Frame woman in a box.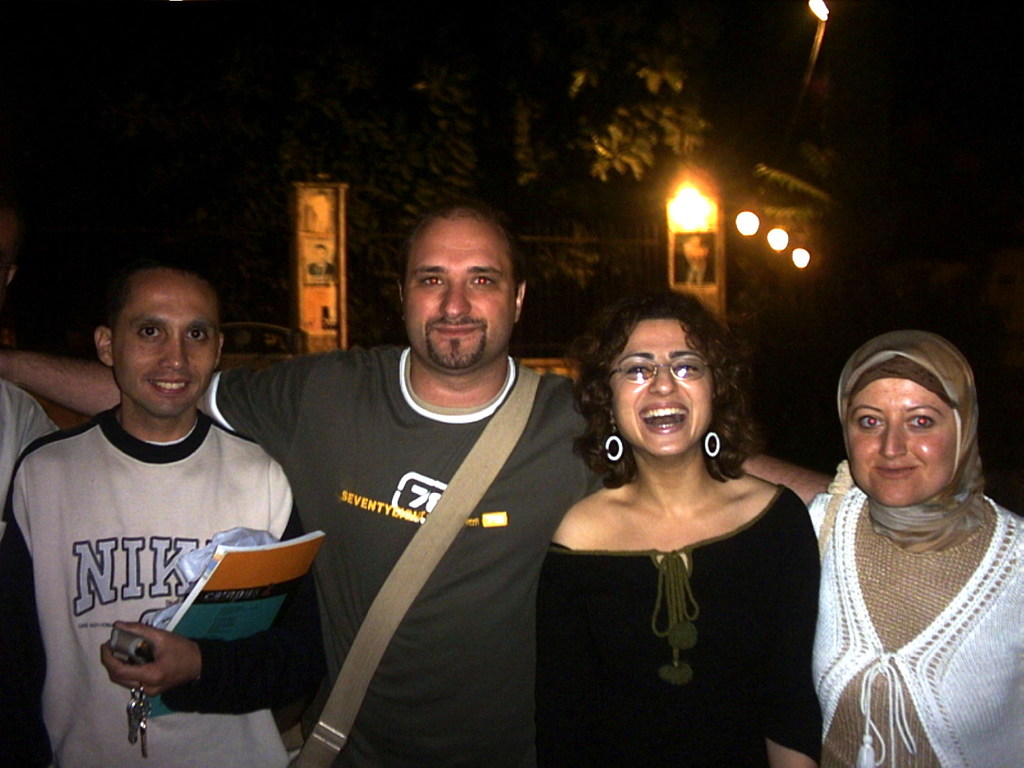
797:325:1023:767.
